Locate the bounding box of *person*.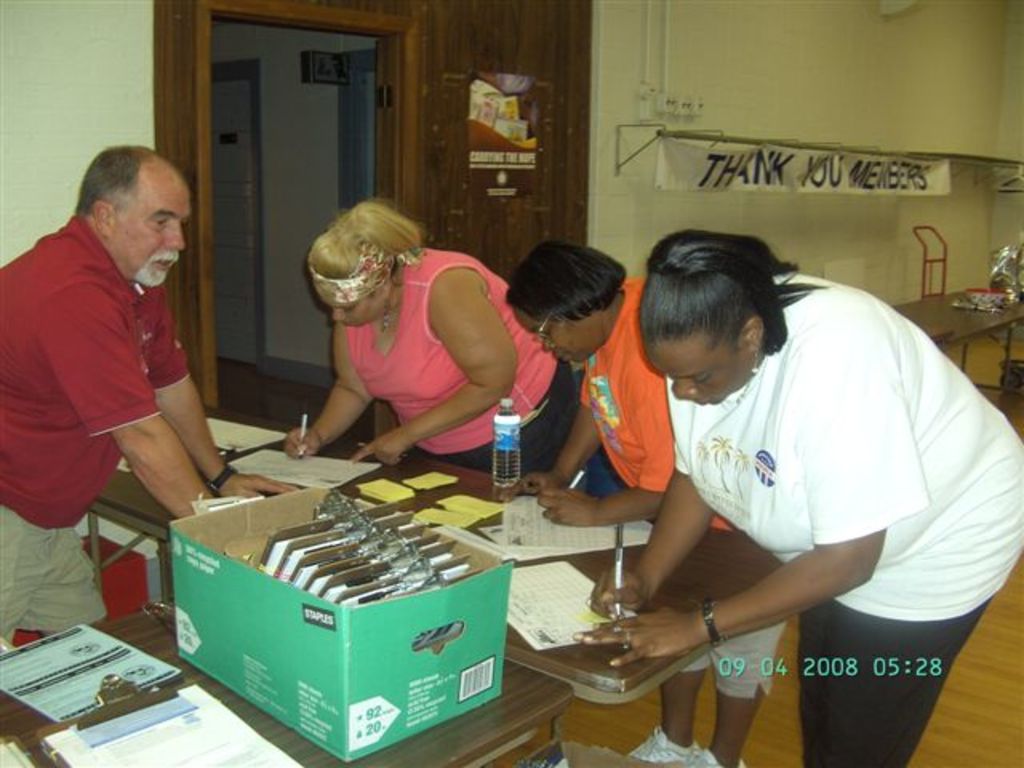
Bounding box: [left=517, top=234, right=803, bottom=766].
